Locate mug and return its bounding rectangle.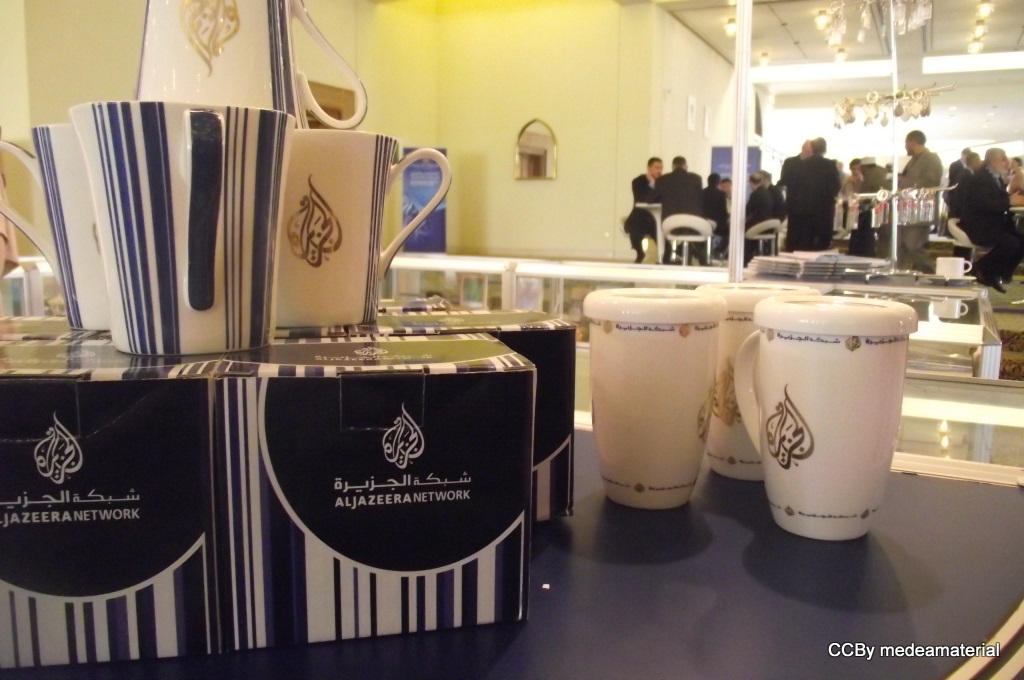
(left=30, top=124, right=112, bottom=334).
